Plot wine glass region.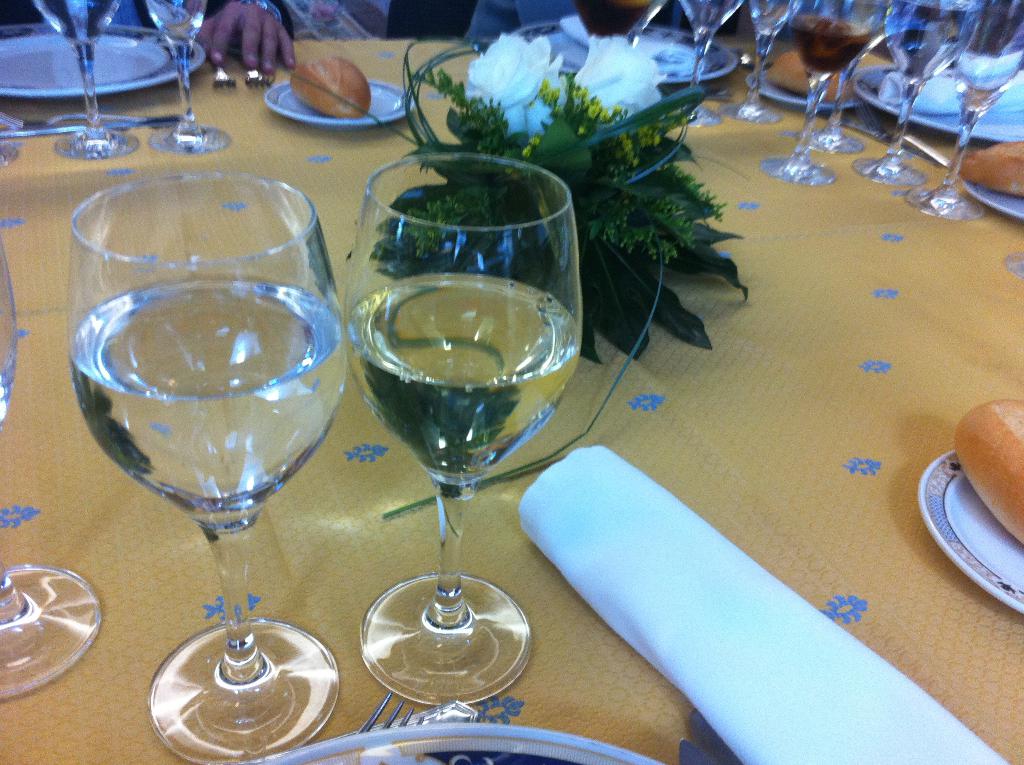
Plotted at [left=756, top=2, right=883, bottom=188].
